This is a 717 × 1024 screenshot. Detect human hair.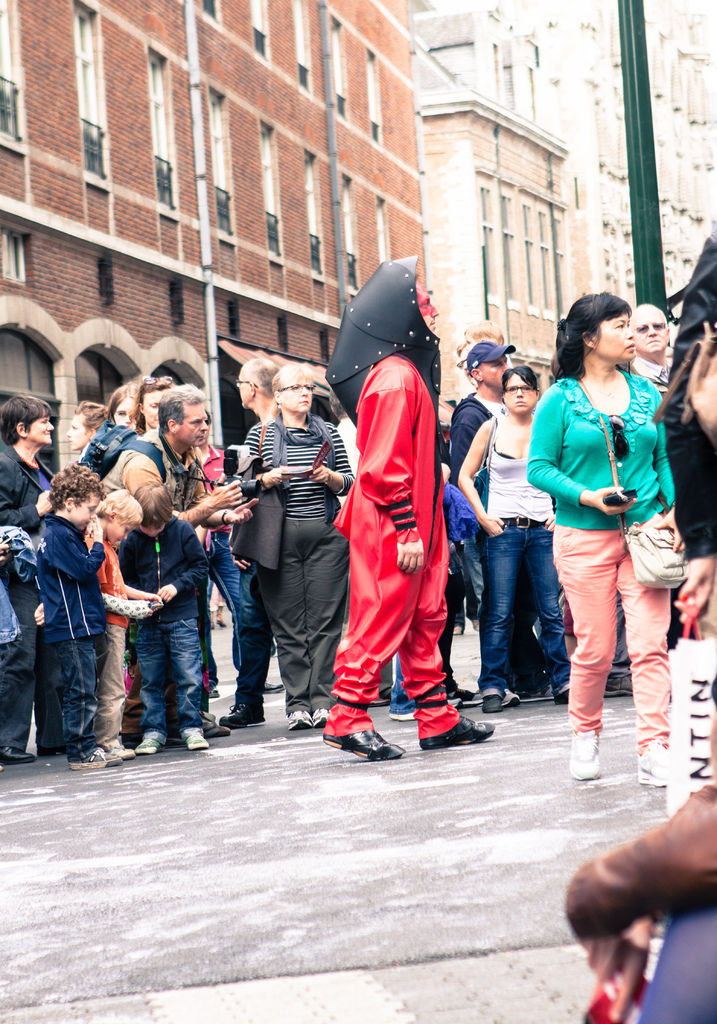
(x1=73, y1=400, x2=108, y2=438).
